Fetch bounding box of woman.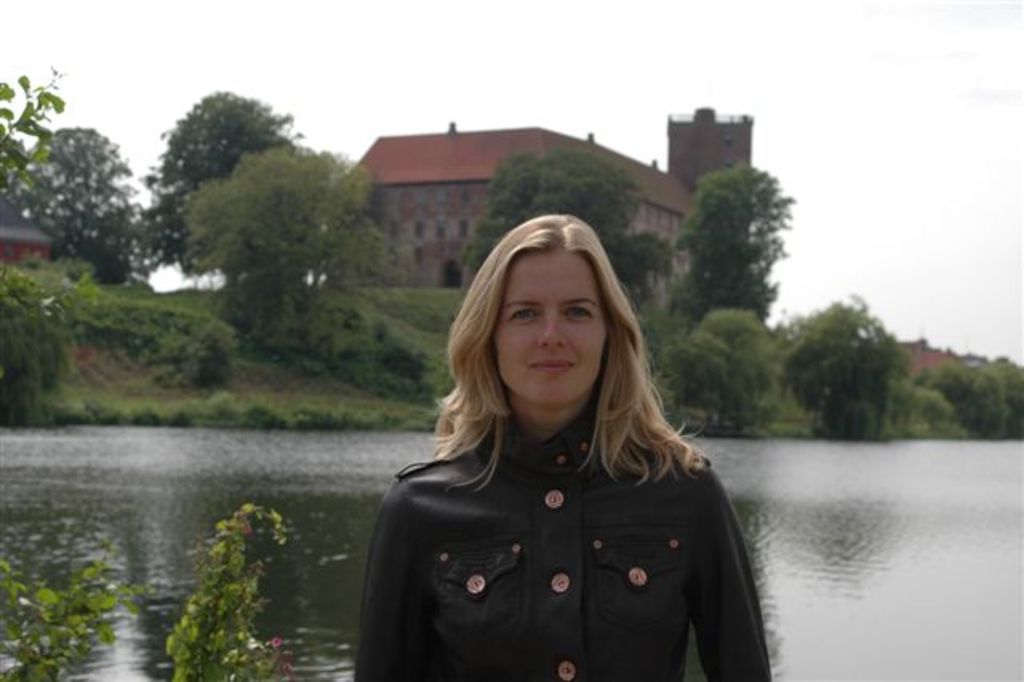
Bbox: crop(344, 203, 763, 681).
